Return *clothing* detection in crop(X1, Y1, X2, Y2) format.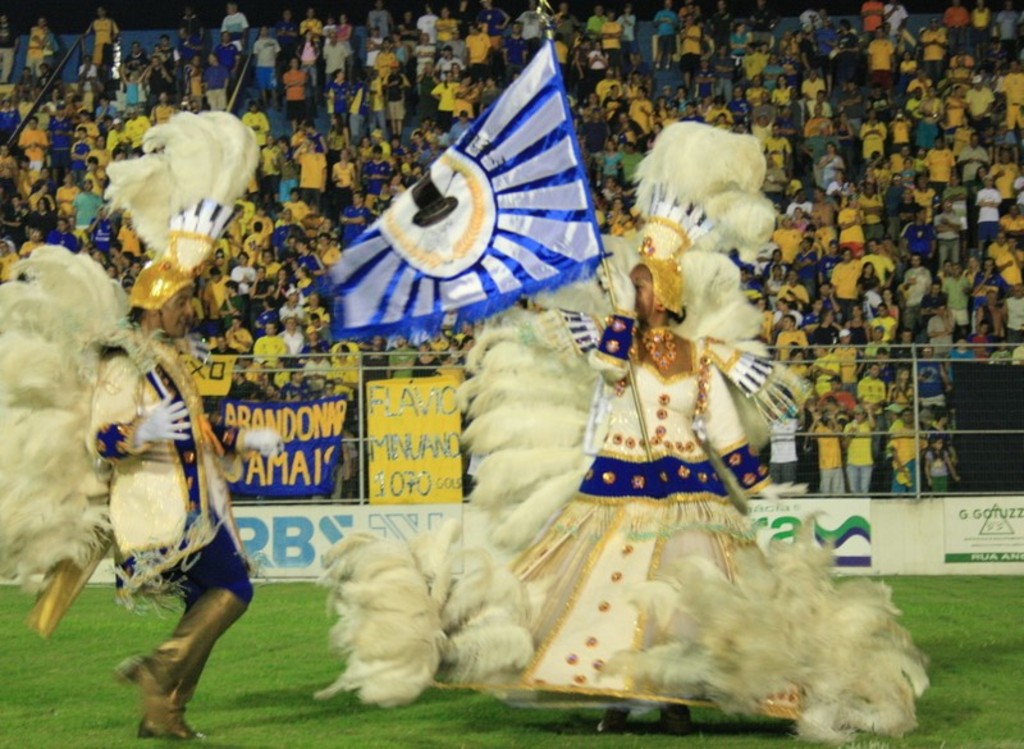
crop(765, 58, 782, 88).
